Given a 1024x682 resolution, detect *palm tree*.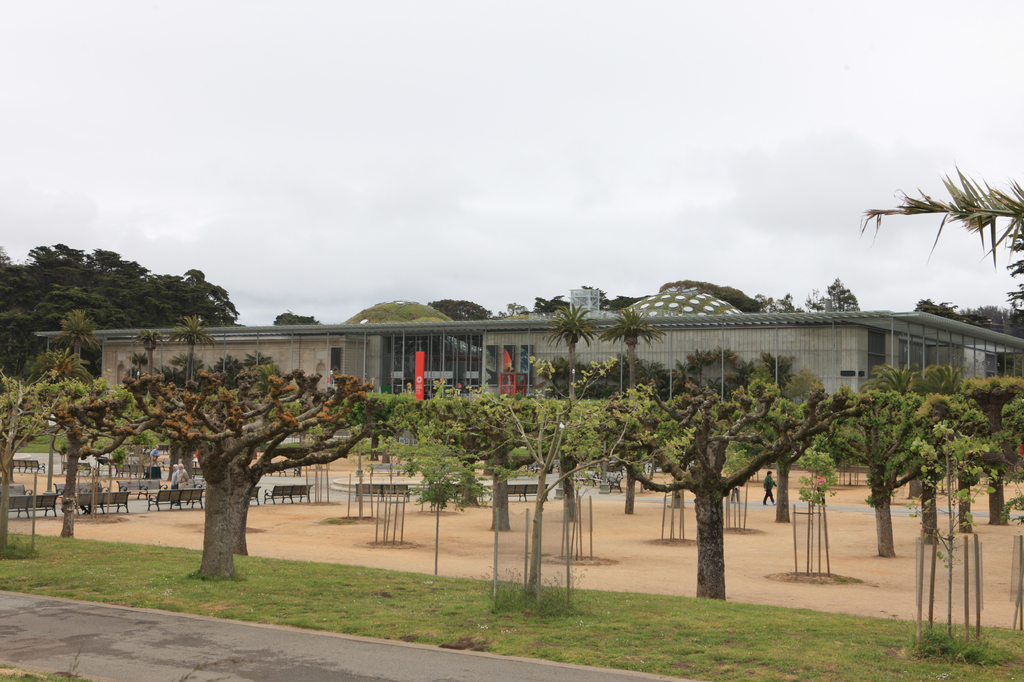
(left=111, top=375, right=168, bottom=544).
